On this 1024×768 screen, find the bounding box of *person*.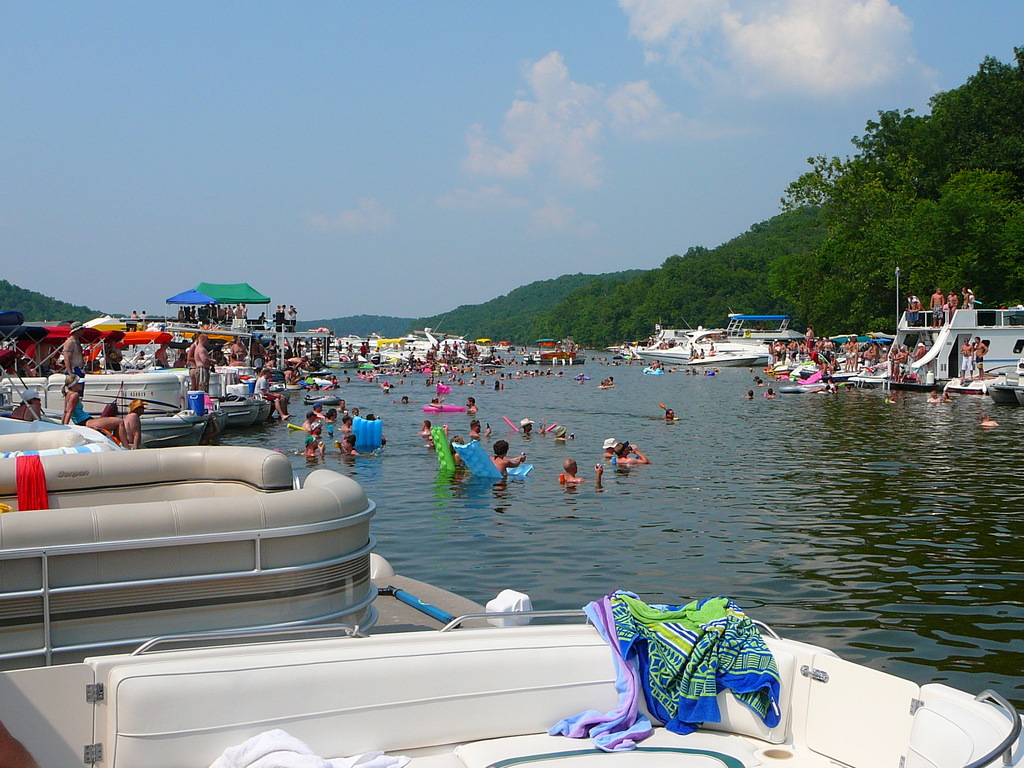
Bounding box: [188, 333, 199, 387].
